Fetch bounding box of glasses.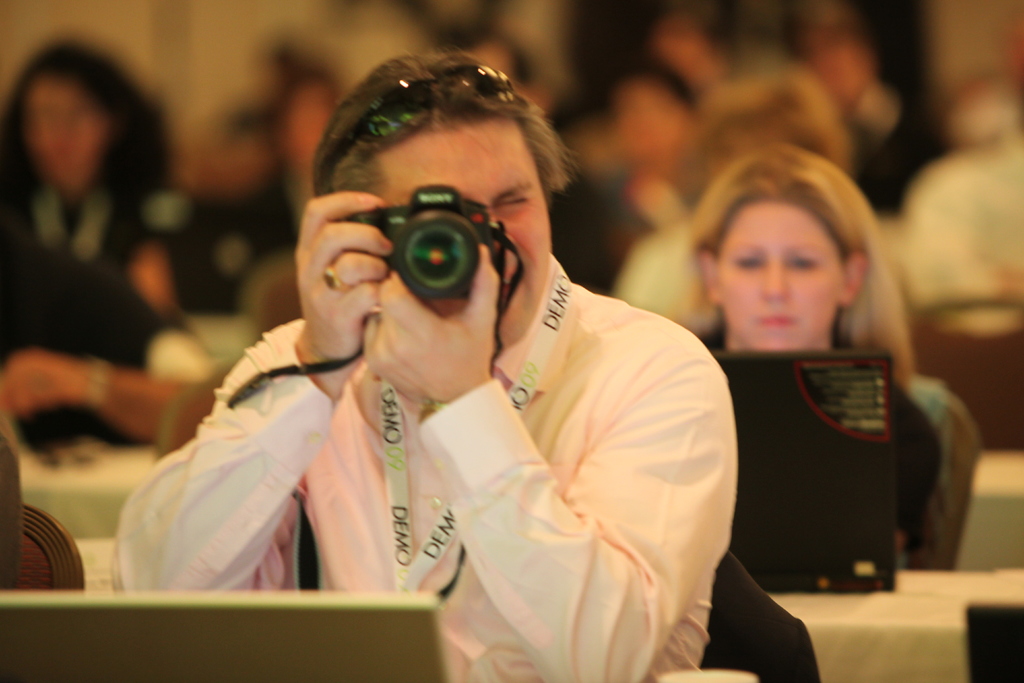
Bbox: x1=314 y1=64 x2=521 y2=217.
